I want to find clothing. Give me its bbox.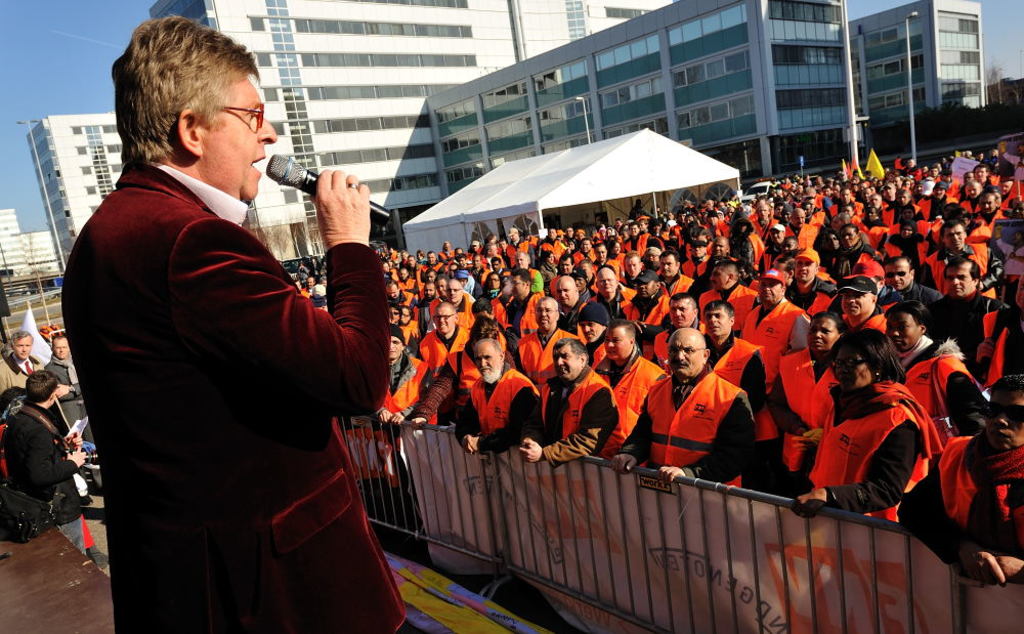
x1=612, y1=358, x2=663, y2=427.
